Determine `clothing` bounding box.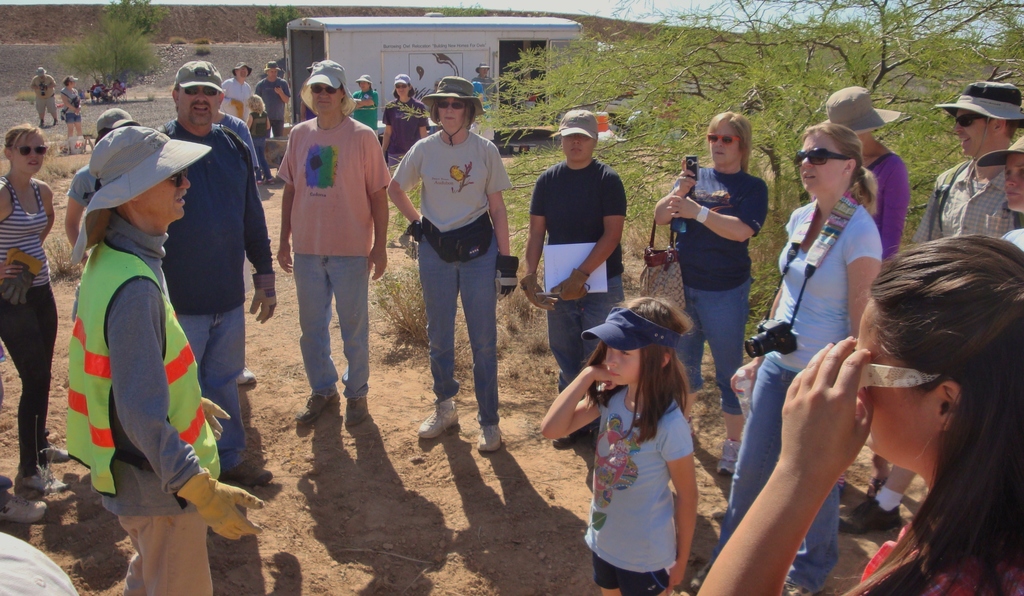
Determined: region(221, 80, 253, 124).
